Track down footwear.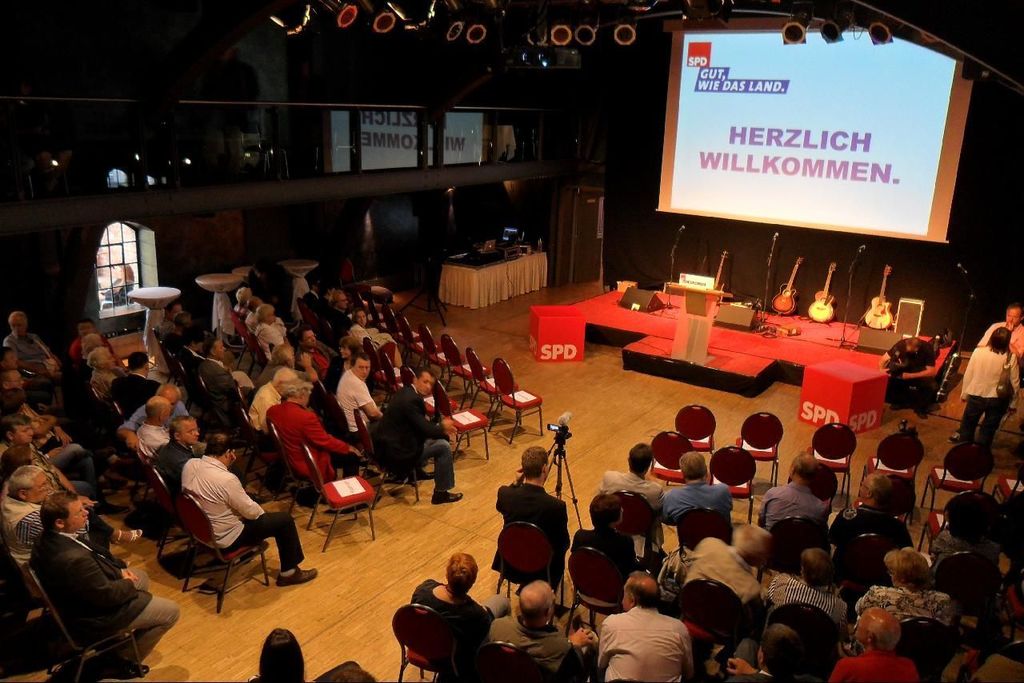
Tracked to [left=415, top=470, right=439, bottom=478].
